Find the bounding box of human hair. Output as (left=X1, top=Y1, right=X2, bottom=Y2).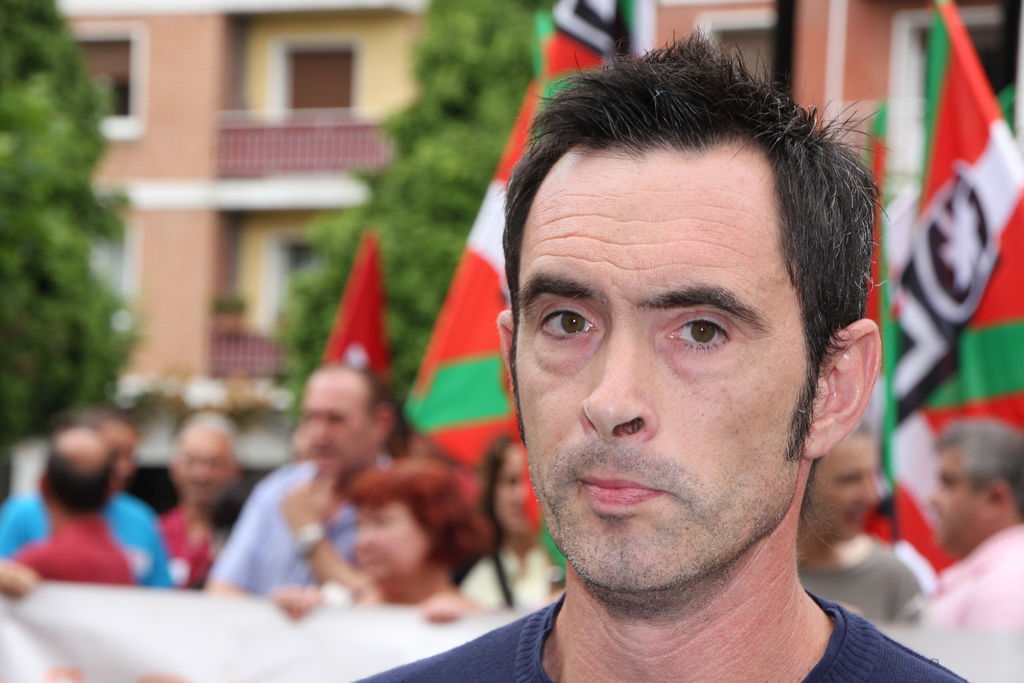
(left=476, top=435, right=515, bottom=543).
